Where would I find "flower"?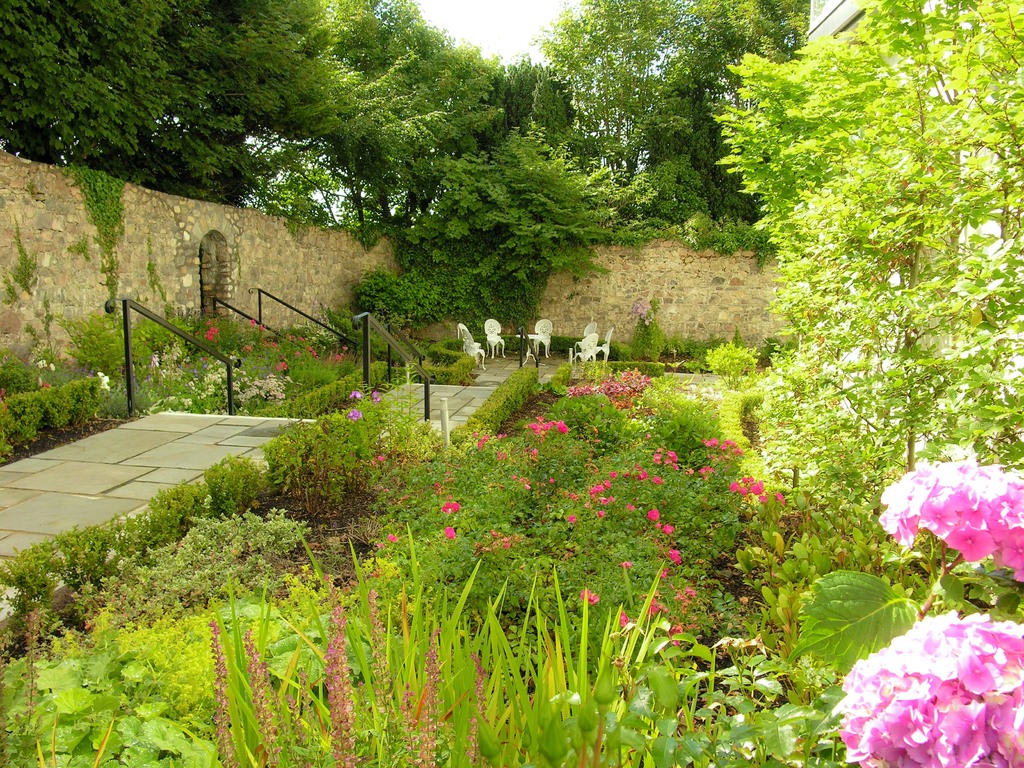
At bbox=[37, 356, 54, 369].
